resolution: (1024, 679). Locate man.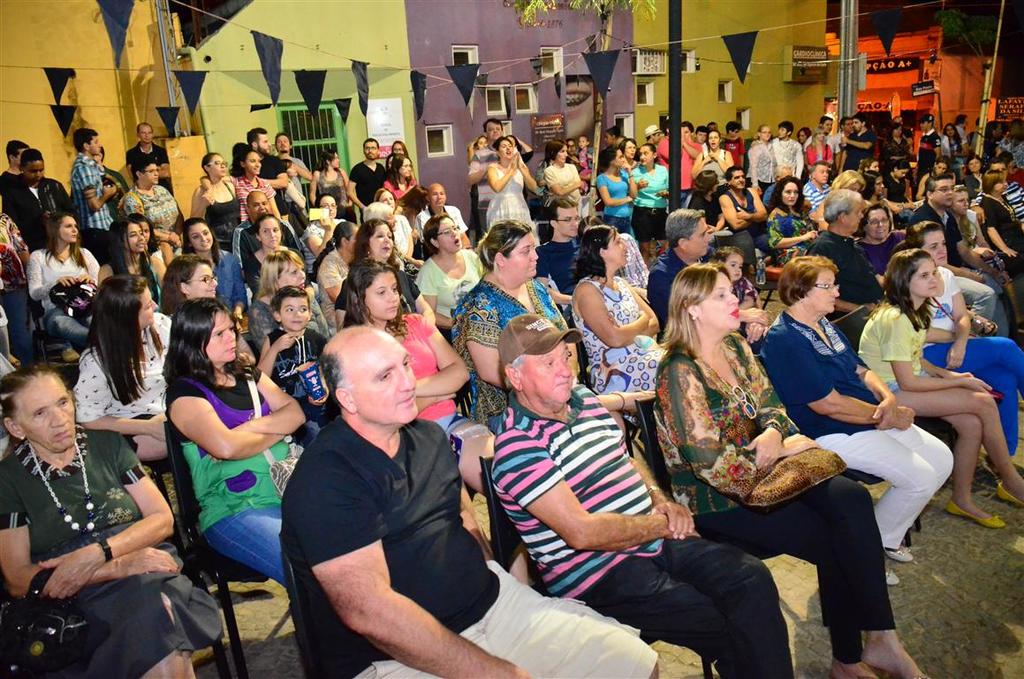
0 137 31 202.
